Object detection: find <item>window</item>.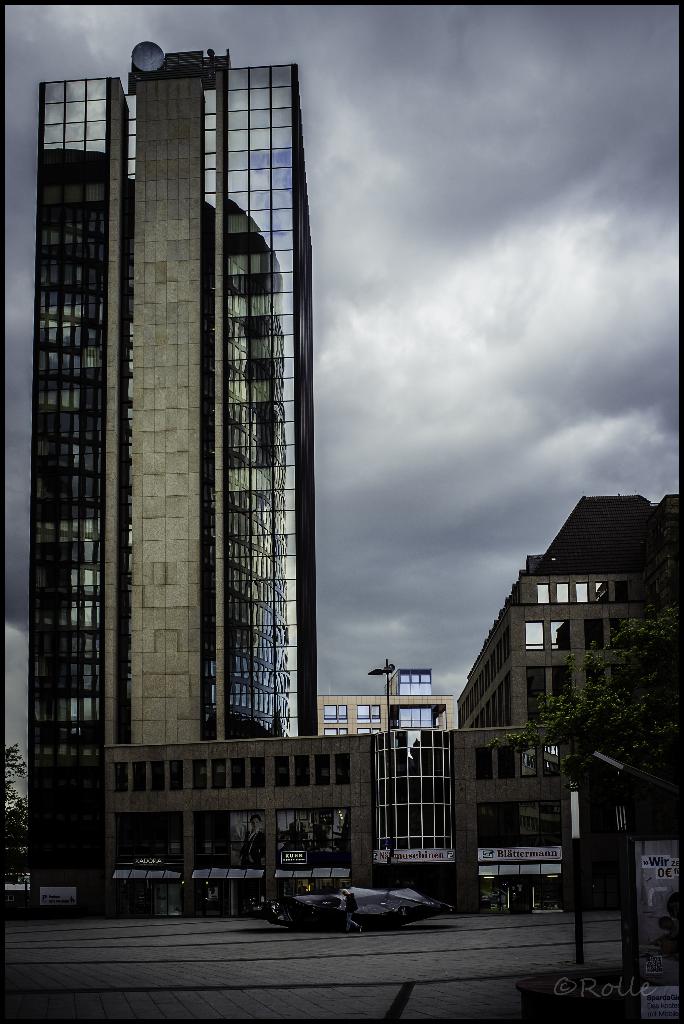
(551,623,569,650).
